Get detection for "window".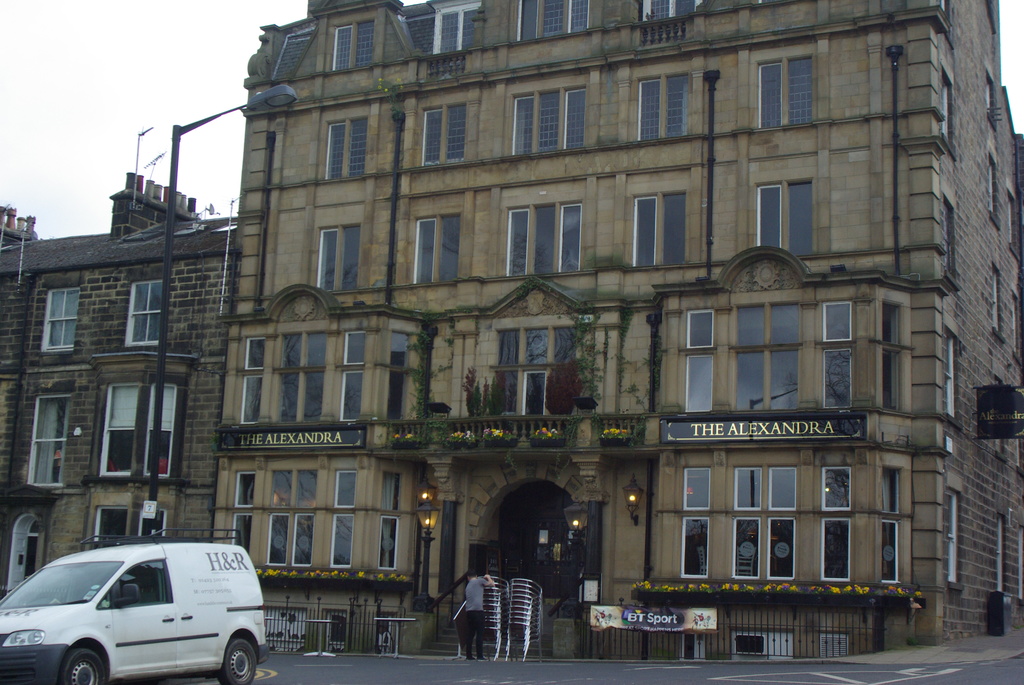
Detection: (317,226,359,289).
